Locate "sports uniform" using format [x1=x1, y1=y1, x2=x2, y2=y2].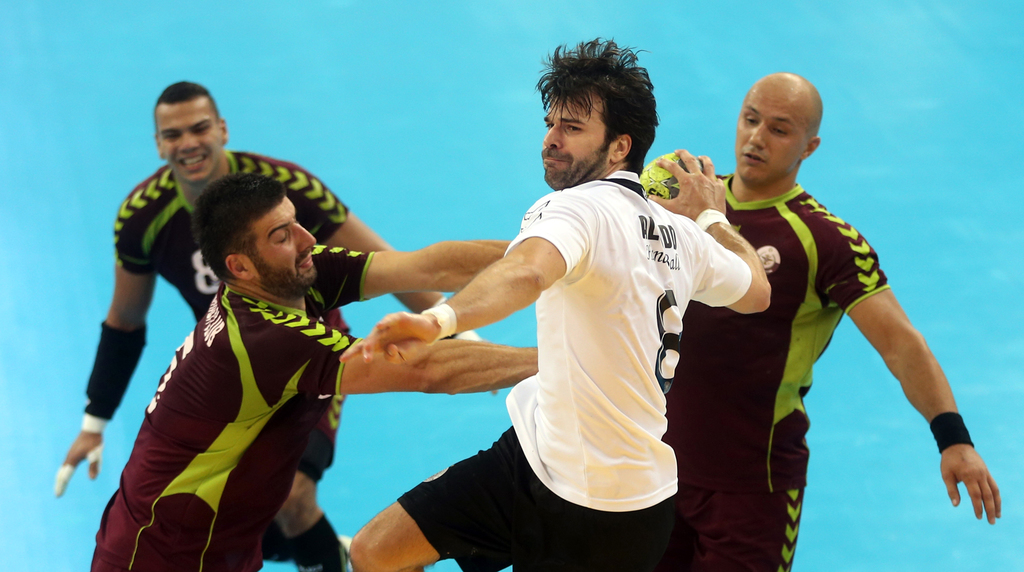
[x1=396, y1=170, x2=749, y2=571].
